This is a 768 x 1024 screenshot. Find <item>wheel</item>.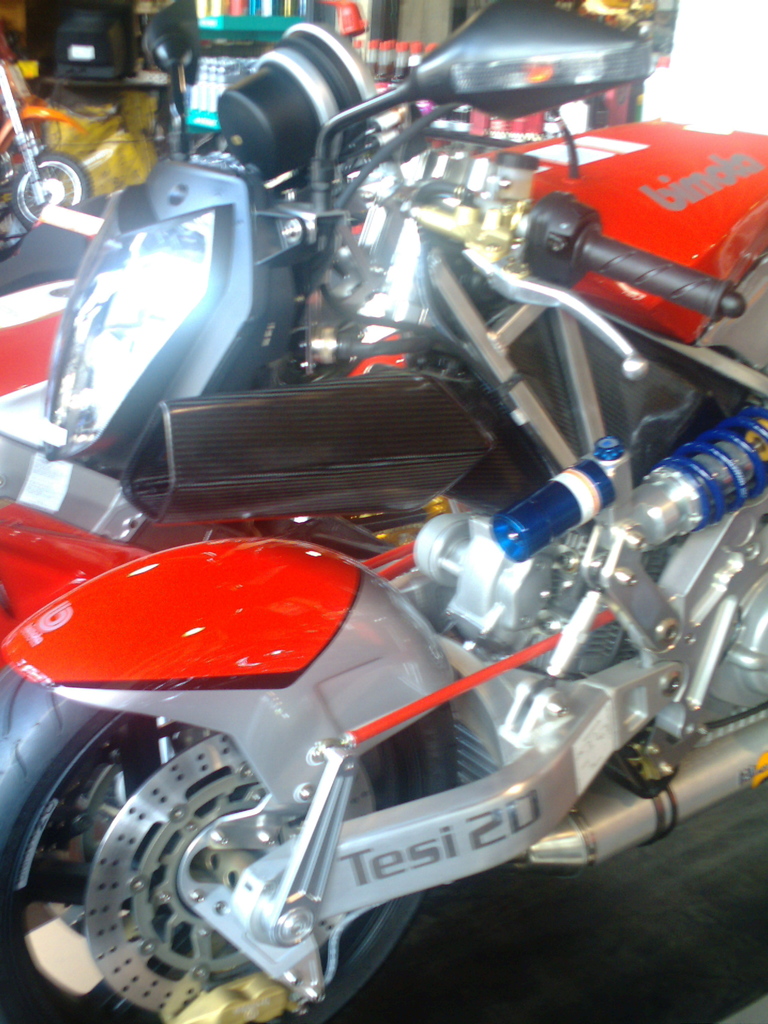
Bounding box: [0,668,455,1023].
